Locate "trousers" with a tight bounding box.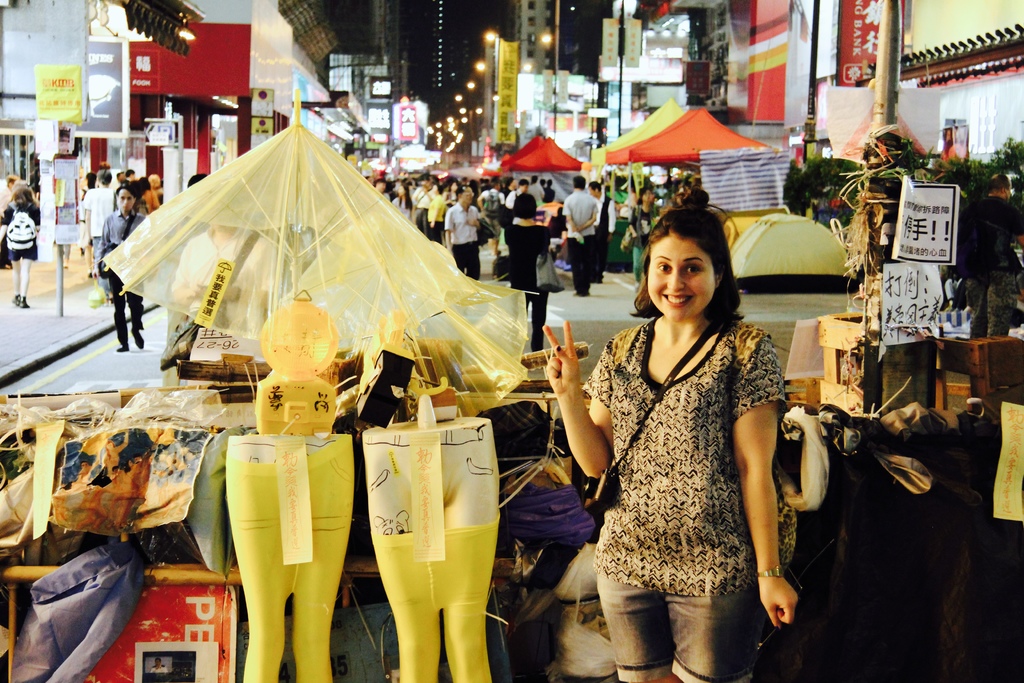
rect(566, 236, 595, 293).
